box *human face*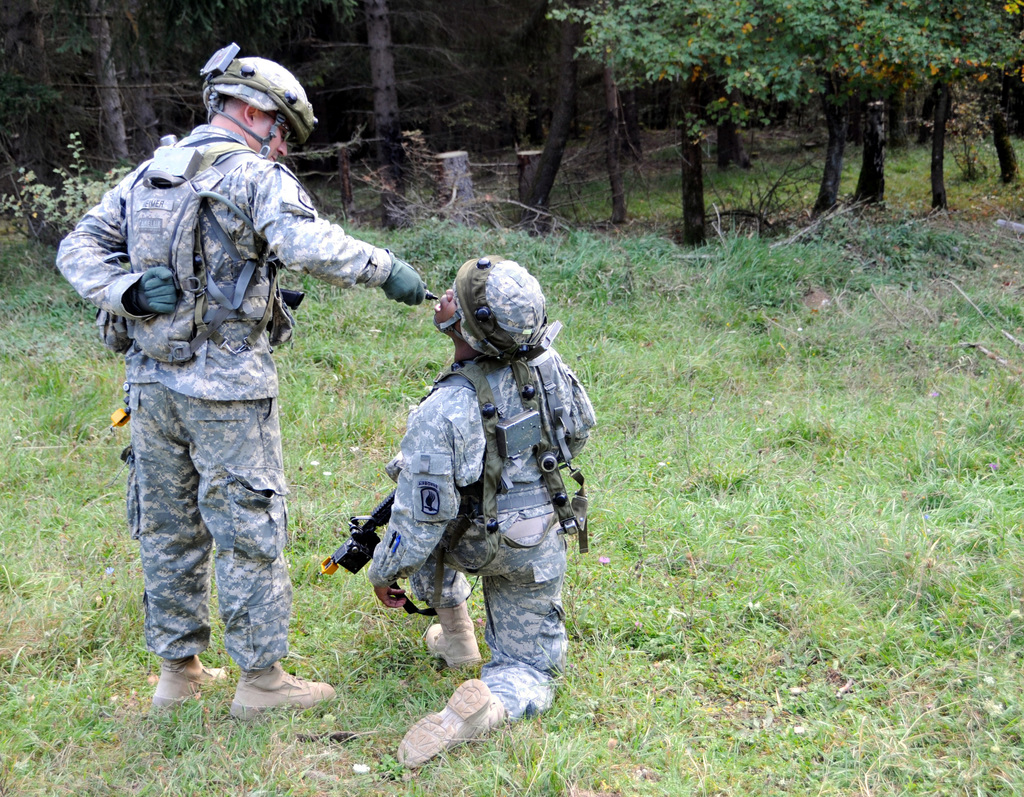
436:281:459:341
